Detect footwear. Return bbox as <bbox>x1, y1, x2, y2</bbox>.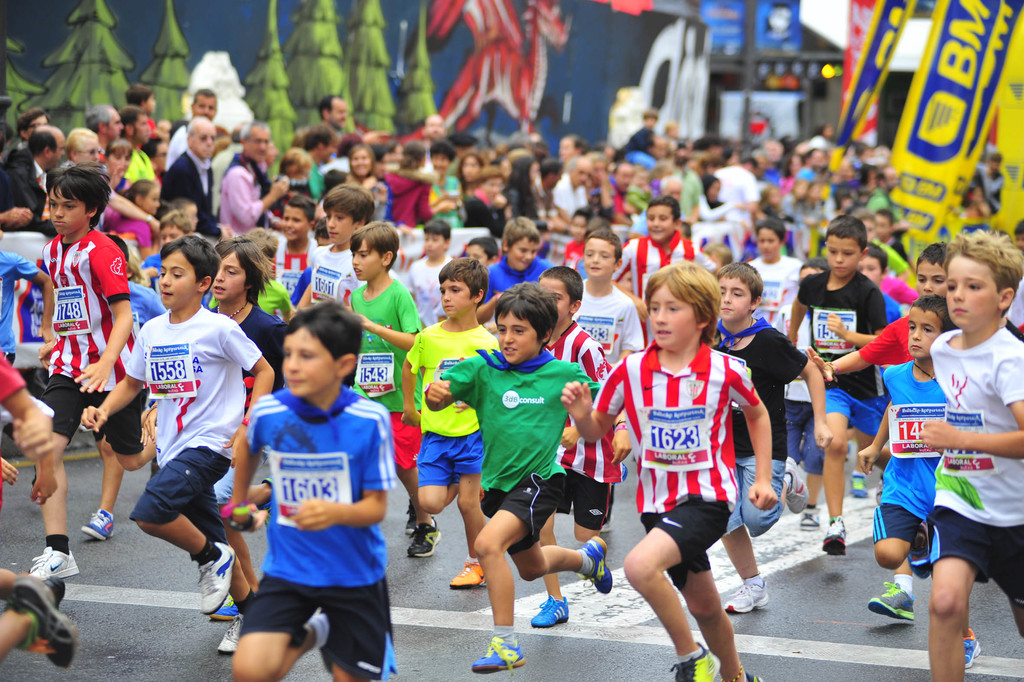
<bbox>20, 543, 80, 574</bbox>.
